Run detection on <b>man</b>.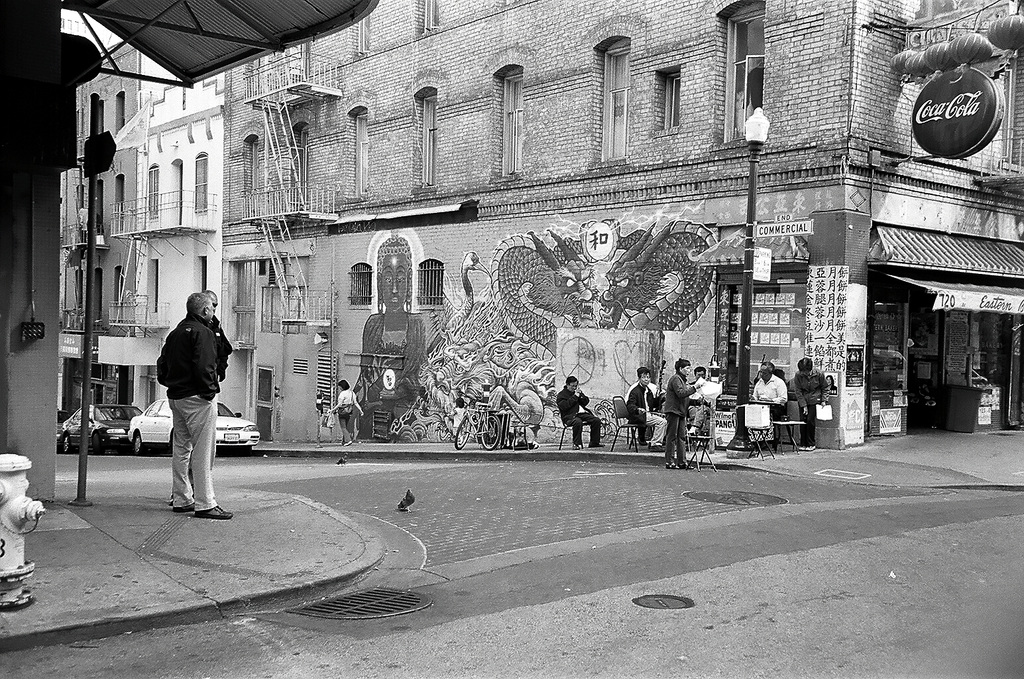
Result: rect(154, 293, 236, 520).
